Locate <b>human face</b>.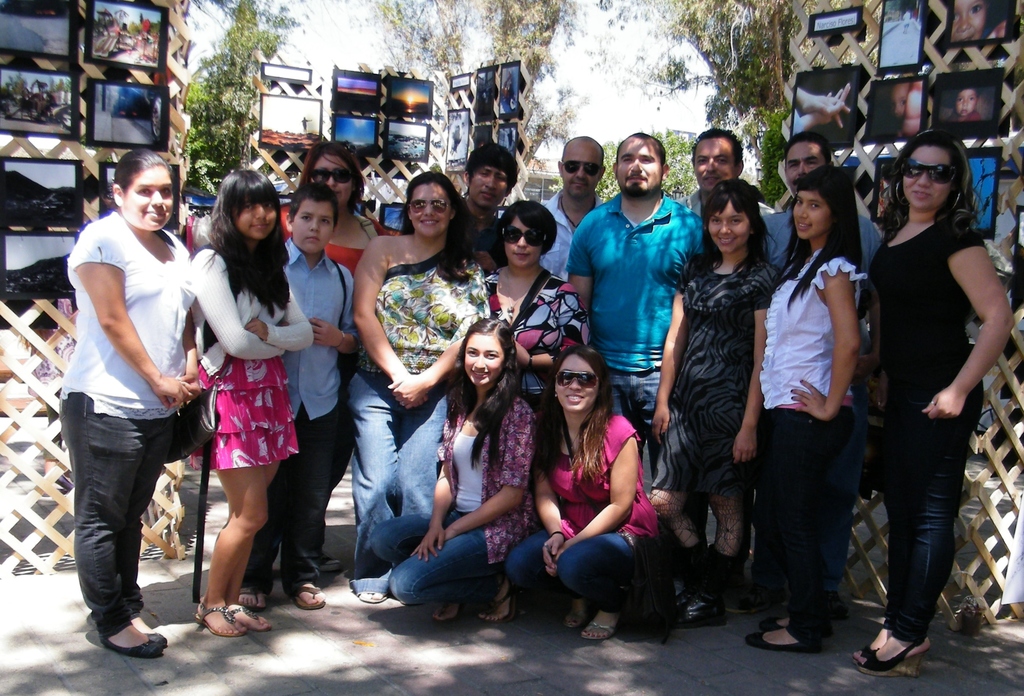
Bounding box: crop(956, 0, 984, 41).
